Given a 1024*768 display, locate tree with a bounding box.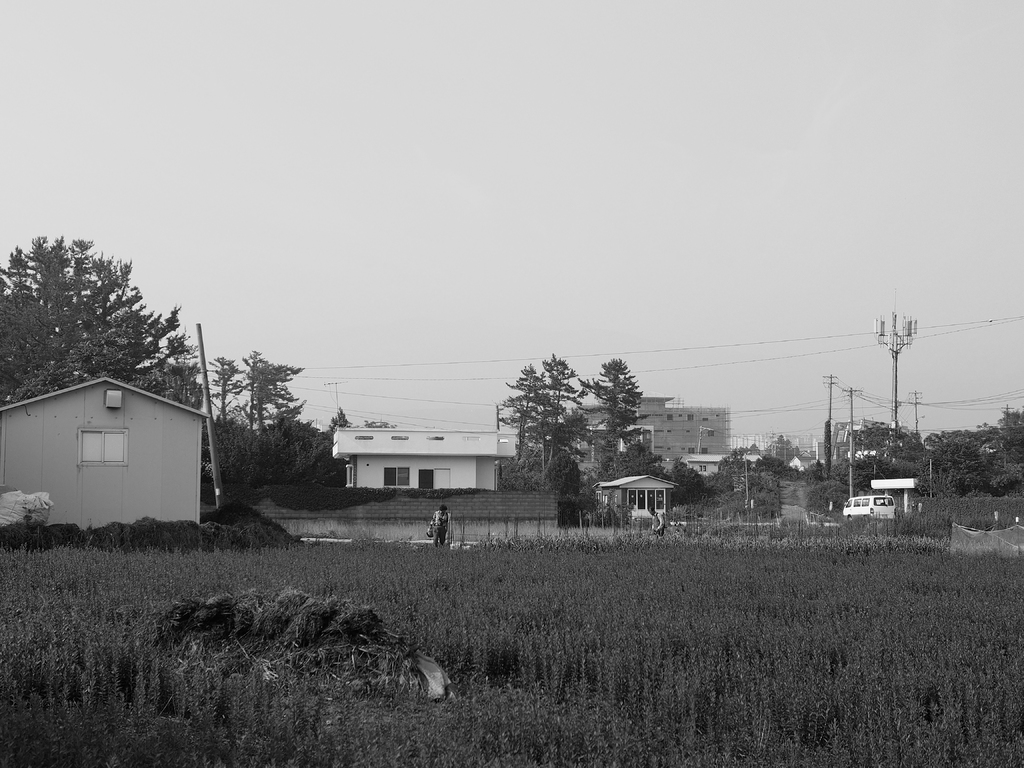
Located: box(578, 357, 649, 479).
